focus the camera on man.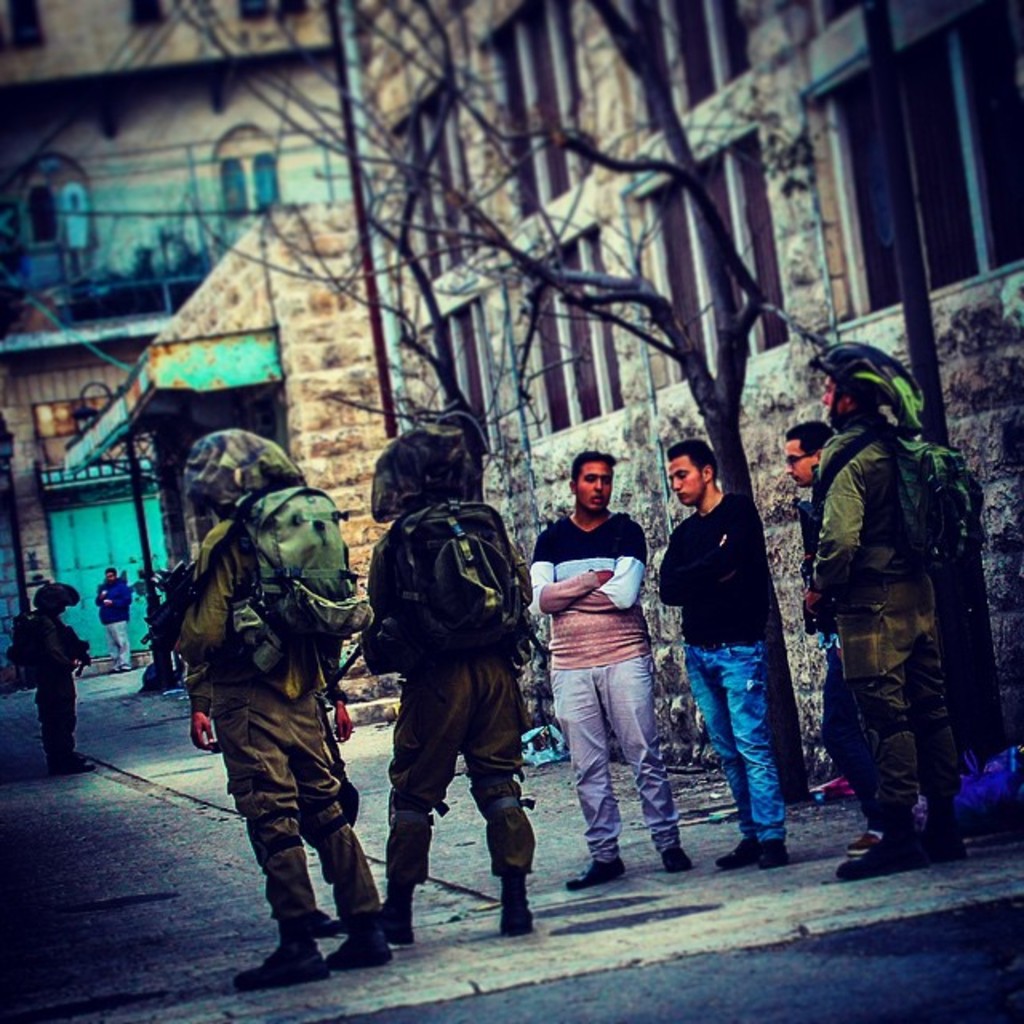
Focus region: pyautogui.locateOnScreen(667, 450, 781, 869).
